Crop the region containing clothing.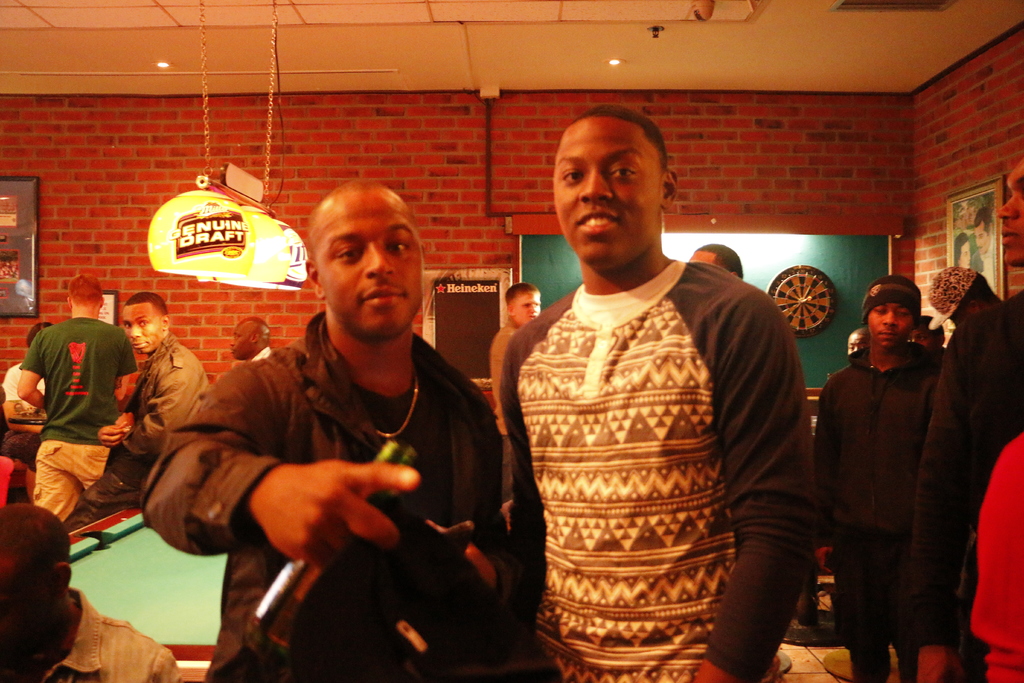
Crop region: crop(488, 323, 519, 501).
